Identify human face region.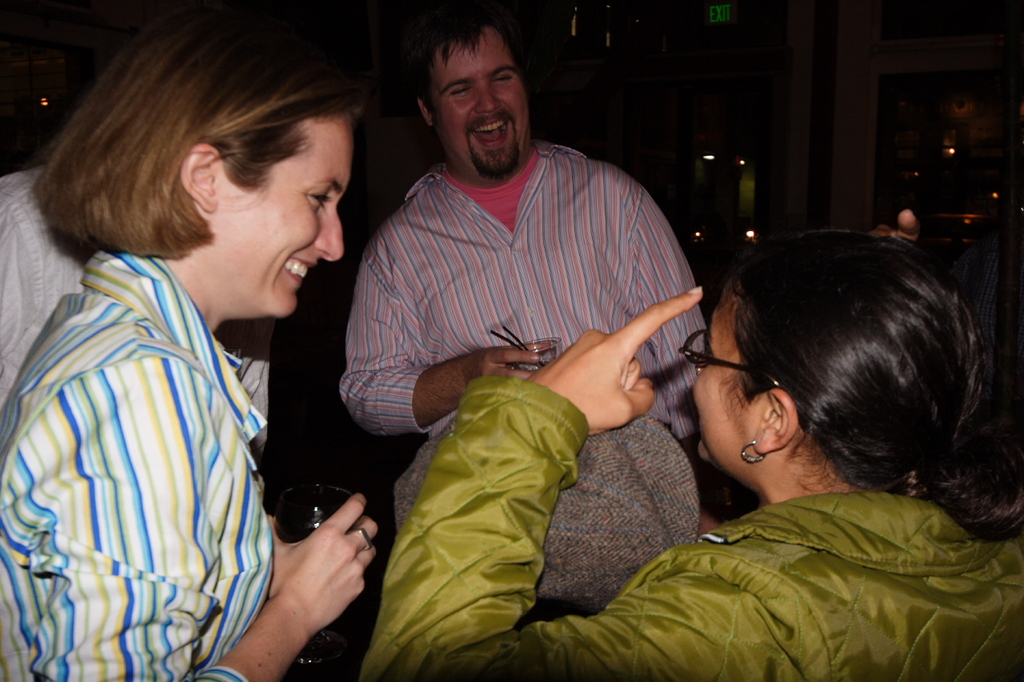
Region: bbox=[438, 36, 534, 177].
